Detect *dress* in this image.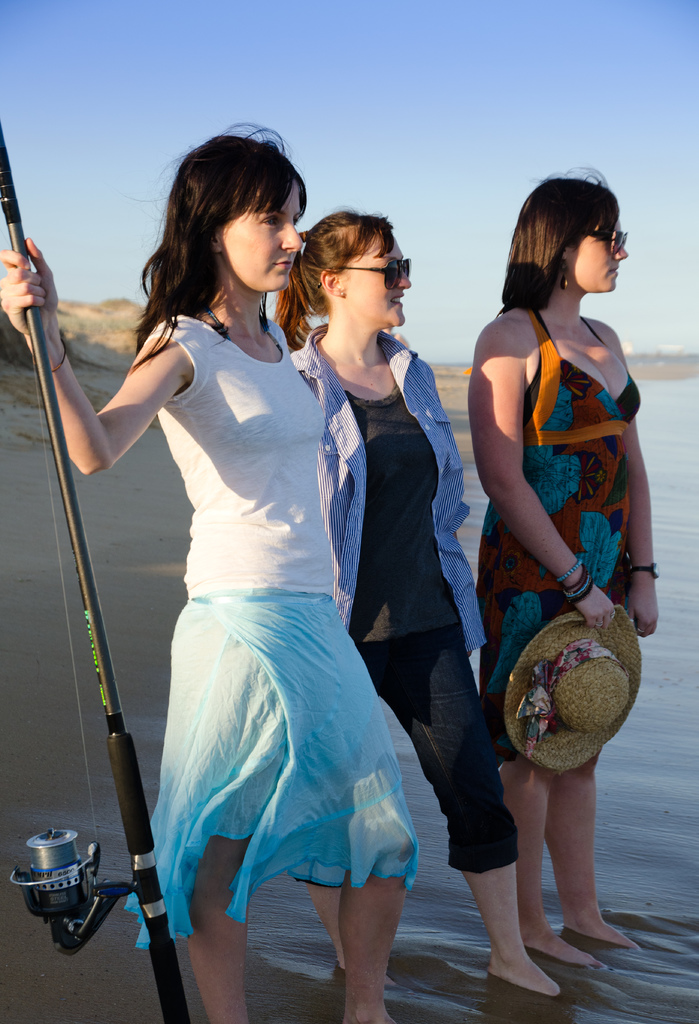
Detection: <region>477, 298, 643, 769</region>.
